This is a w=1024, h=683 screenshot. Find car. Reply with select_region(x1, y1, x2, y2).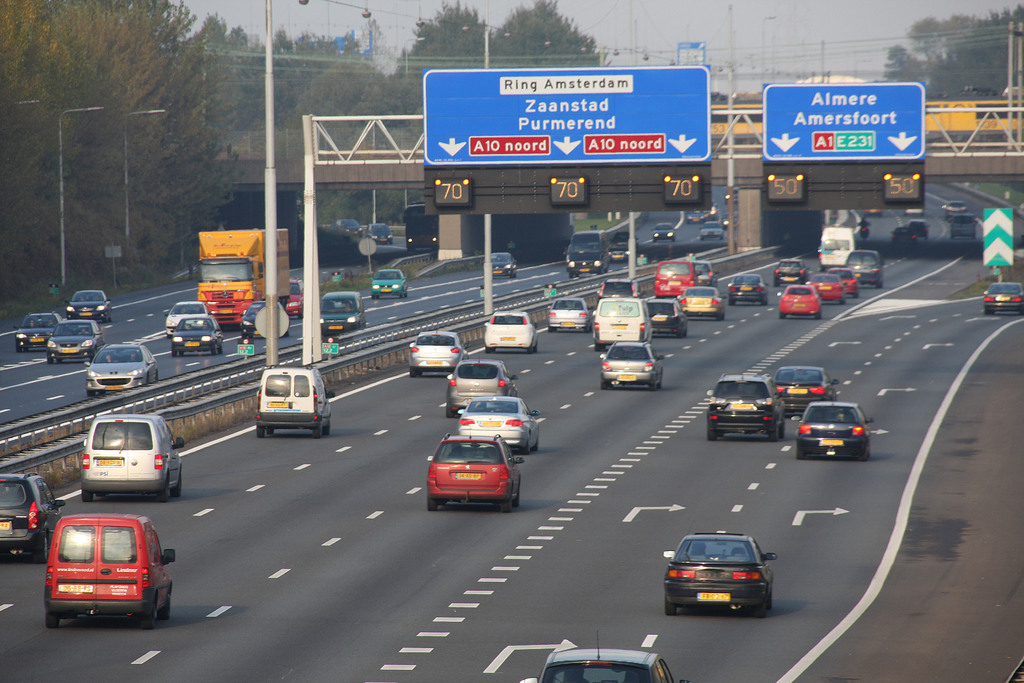
select_region(64, 289, 111, 325).
